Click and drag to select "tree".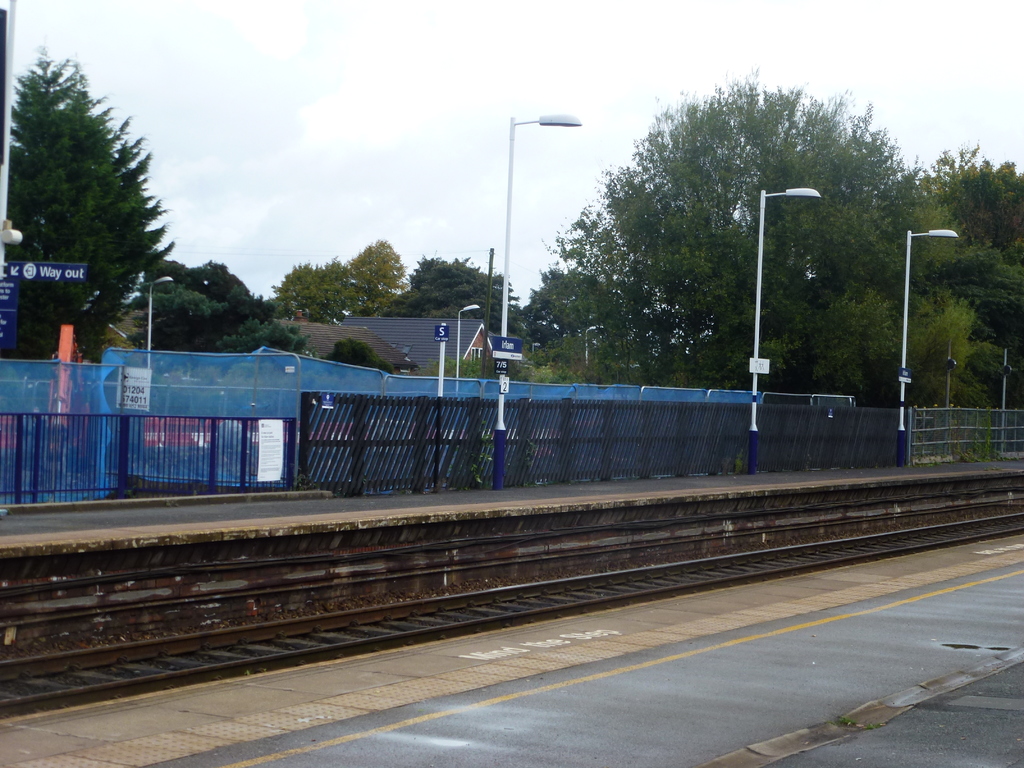
Selection: left=189, top=260, right=265, bottom=301.
